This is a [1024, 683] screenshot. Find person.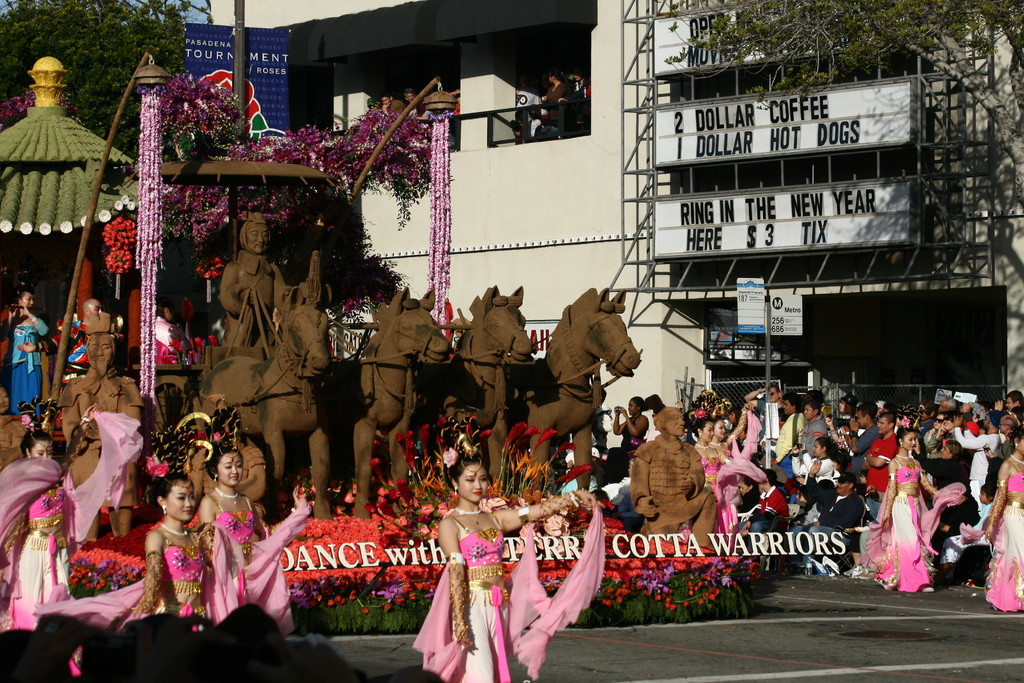
Bounding box: (607,391,657,454).
